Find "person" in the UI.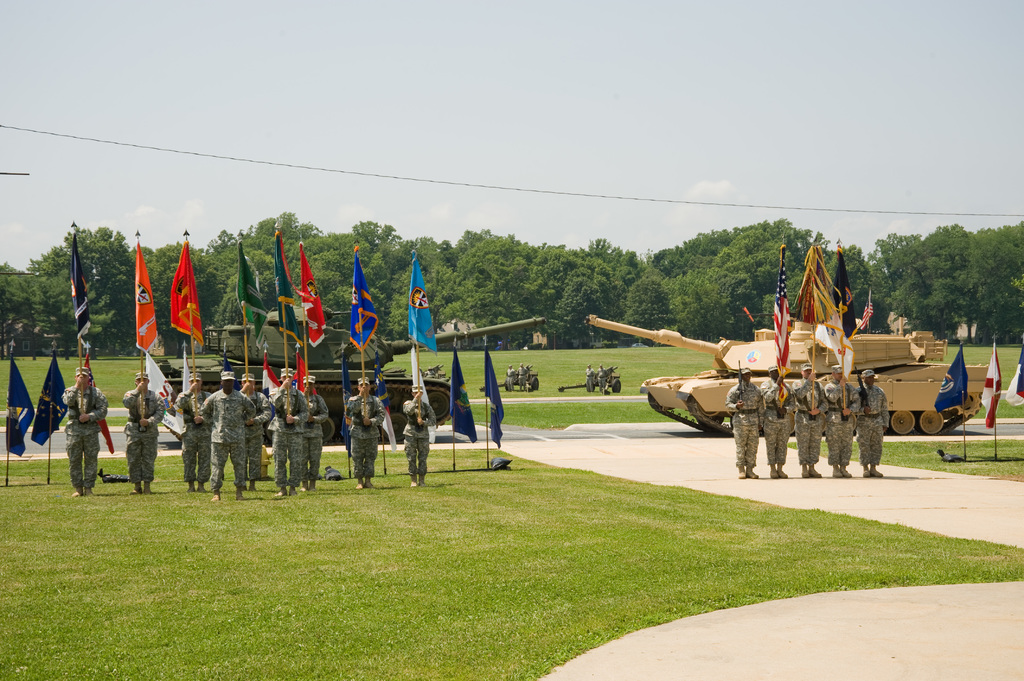
UI element at x1=852 y1=368 x2=890 y2=477.
